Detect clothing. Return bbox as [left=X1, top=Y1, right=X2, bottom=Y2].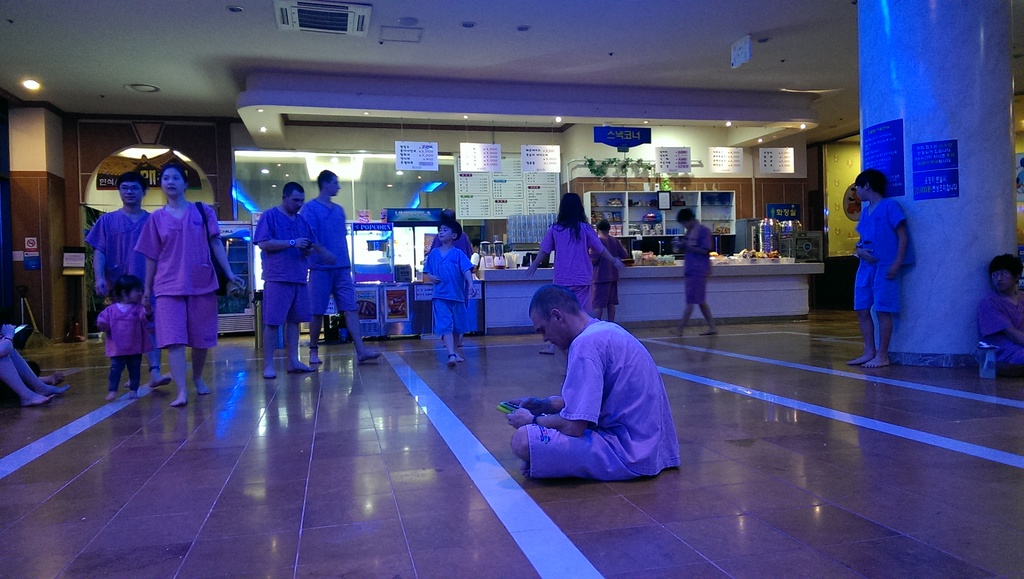
[left=976, top=289, right=1023, bottom=371].
